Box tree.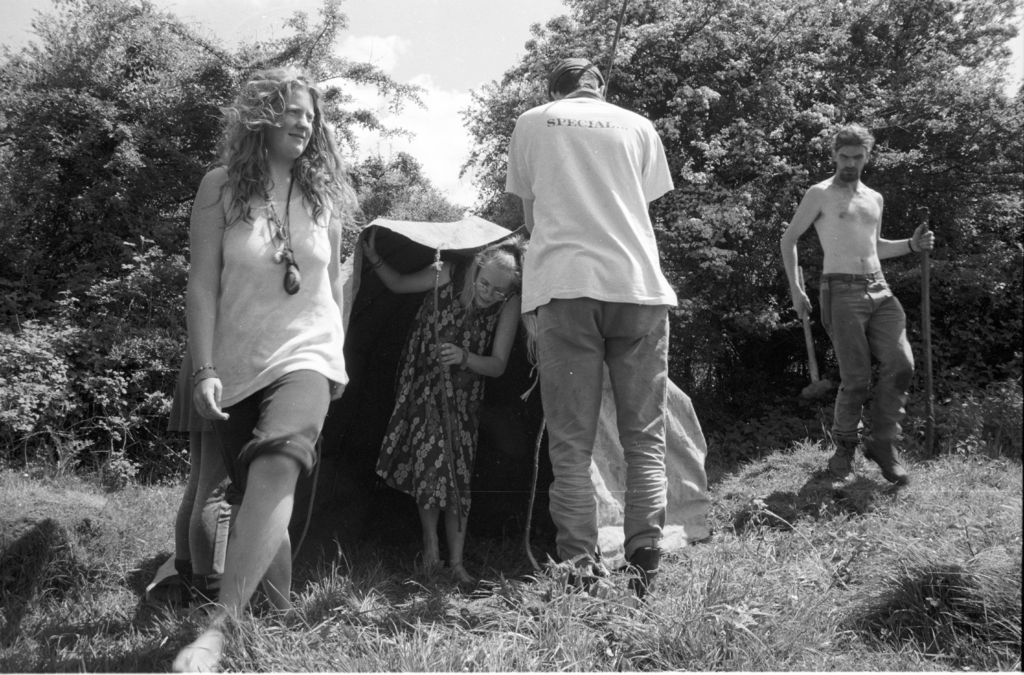
locate(456, 0, 1023, 416).
